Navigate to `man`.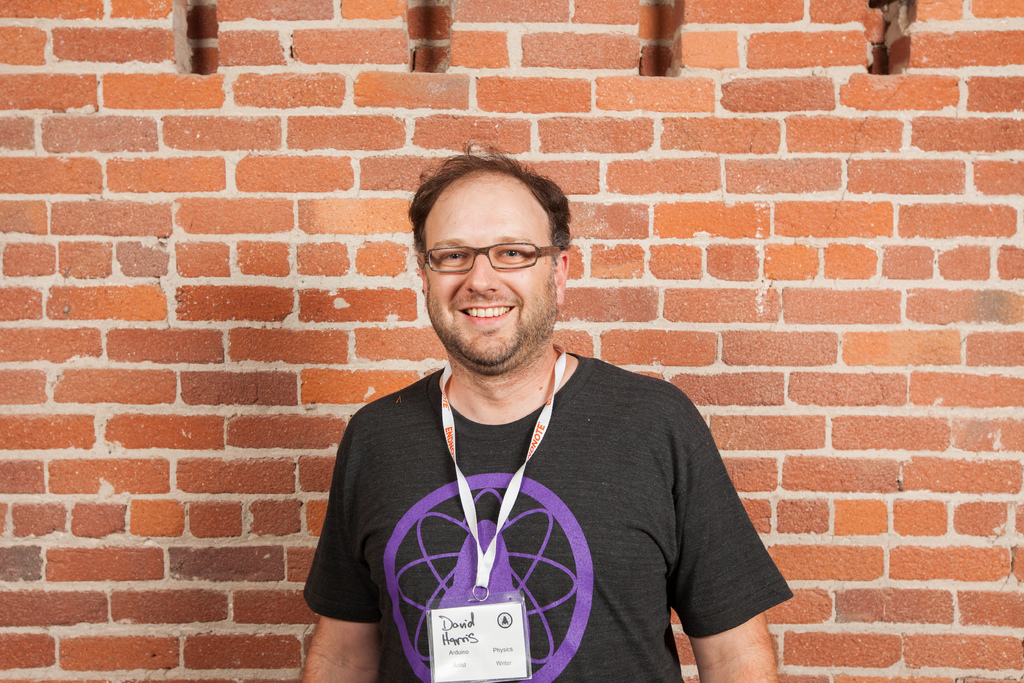
Navigation target: rect(294, 149, 791, 671).
